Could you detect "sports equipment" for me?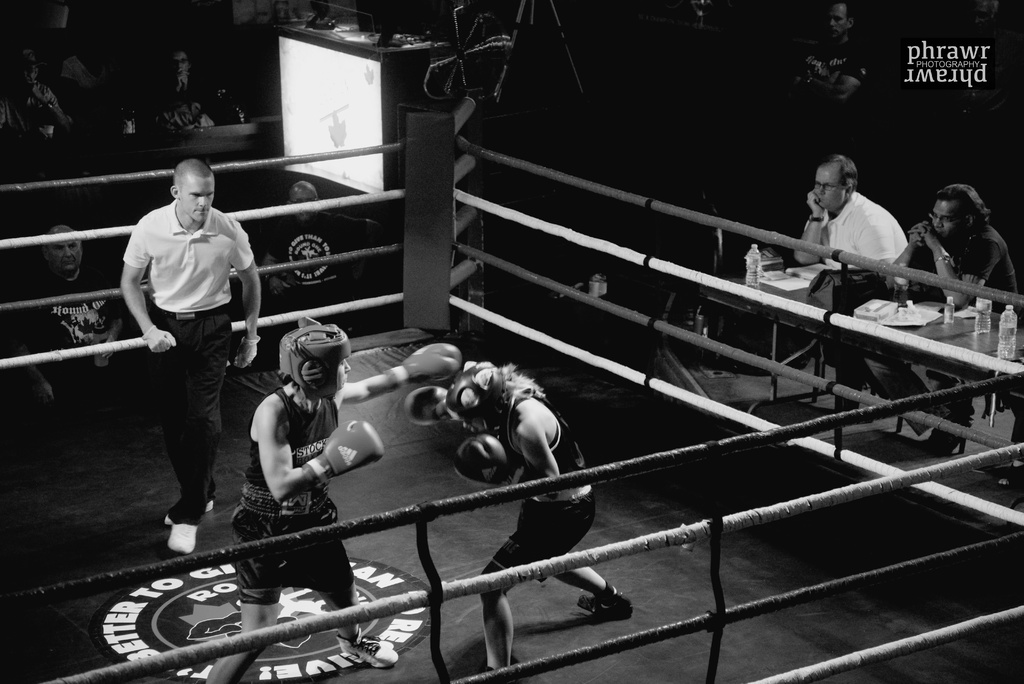
Detection result: [404,387,462,428].
